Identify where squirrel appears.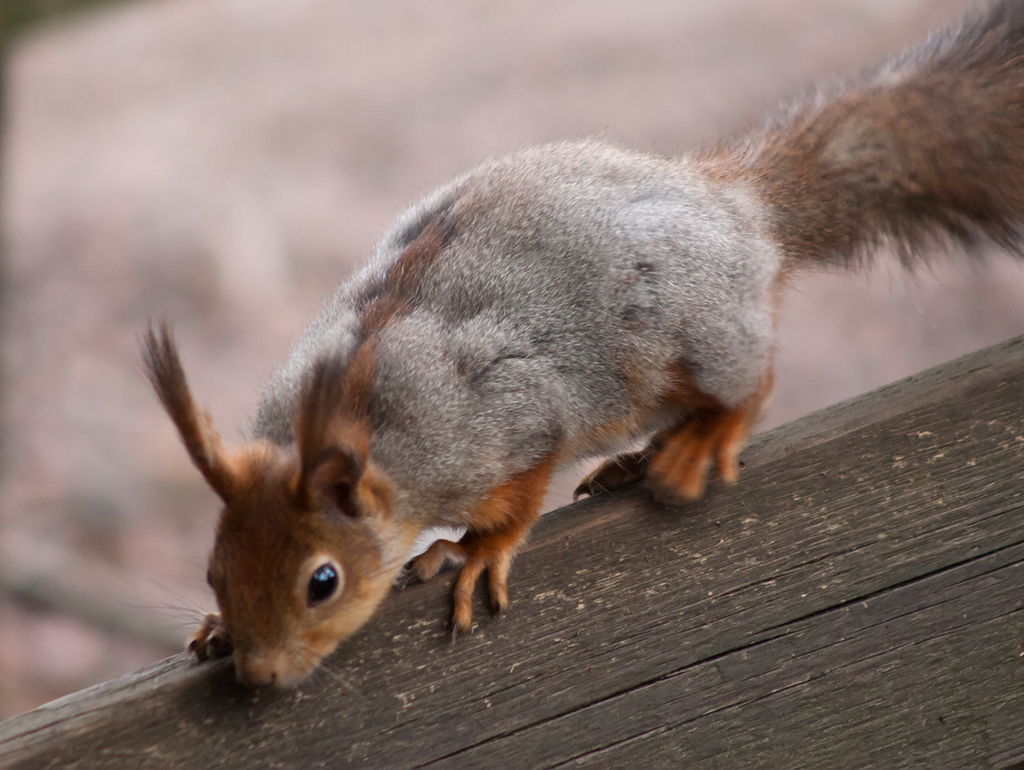
Appears at [136, 4, 1022, 695].
